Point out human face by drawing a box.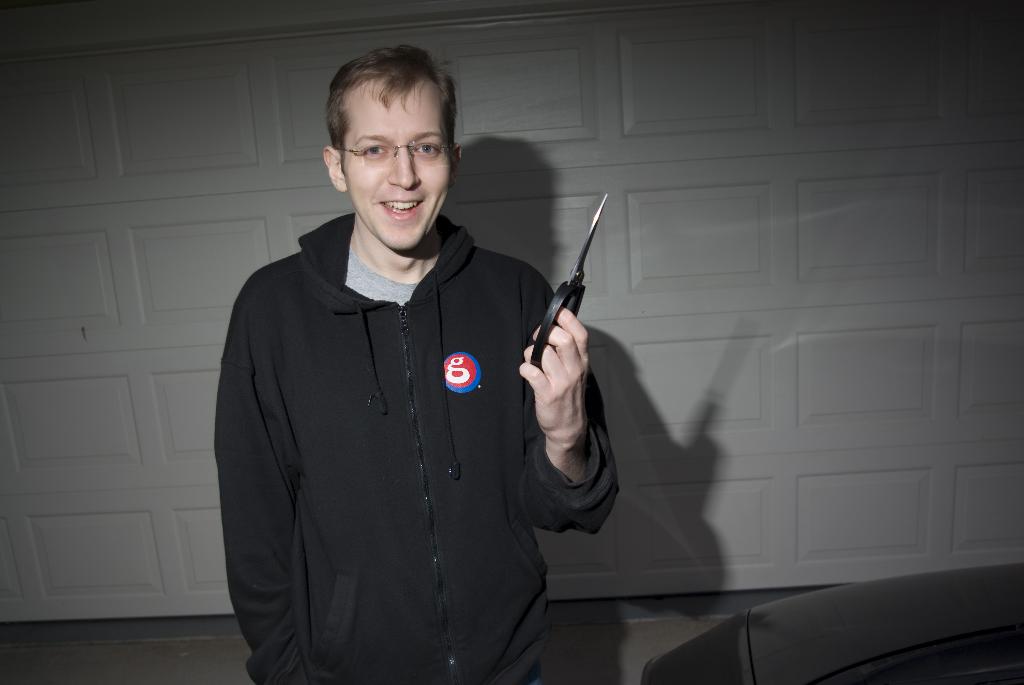
x1=348, y1=95, x2=452, y2=251.
